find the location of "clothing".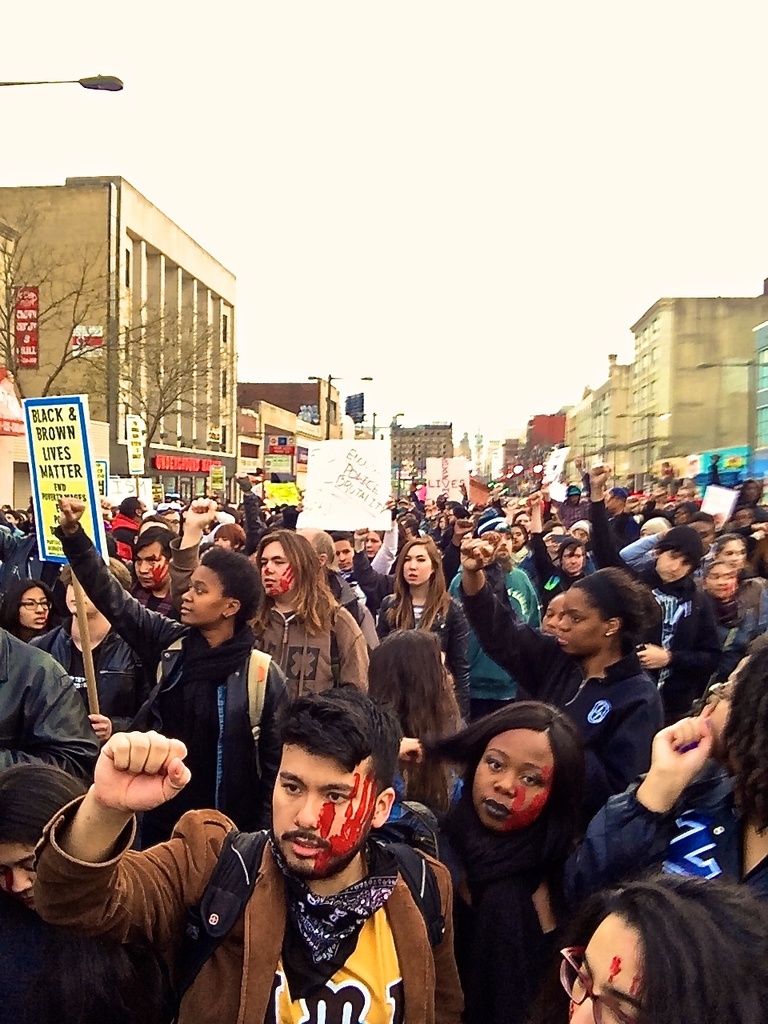
Location: box=[0, 623, 111, 788].
